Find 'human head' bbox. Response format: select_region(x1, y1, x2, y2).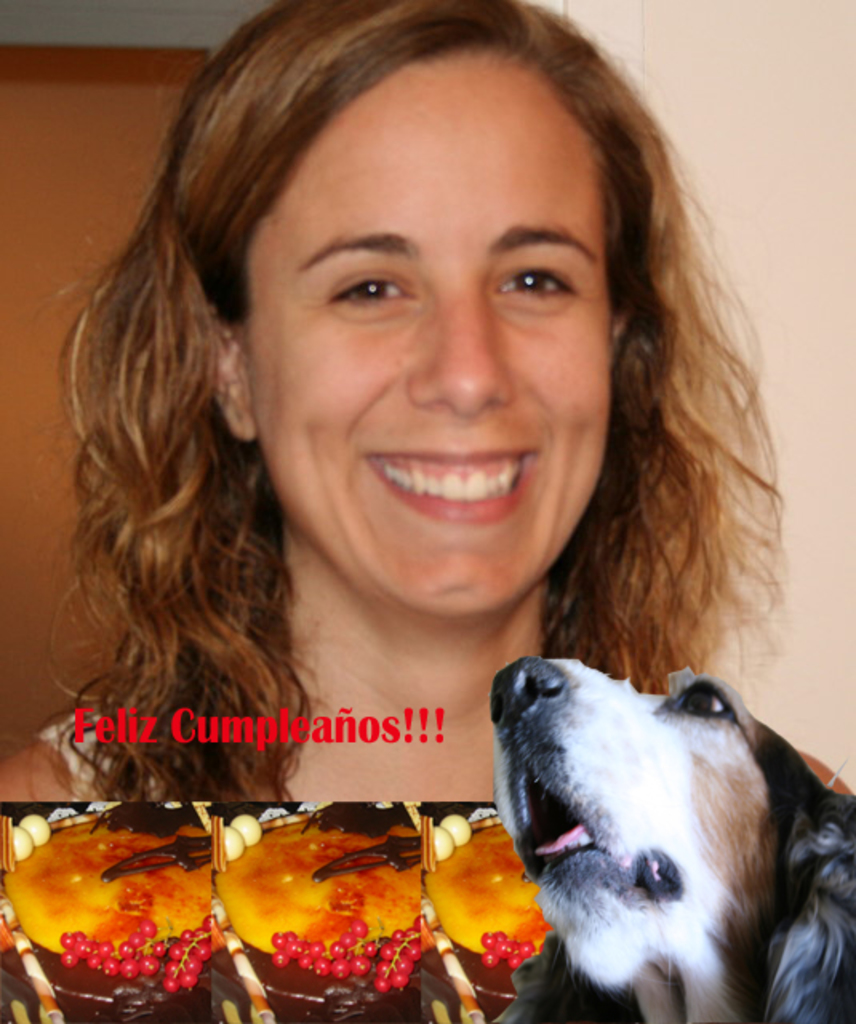
select_region(165, 0, 670, 560).
